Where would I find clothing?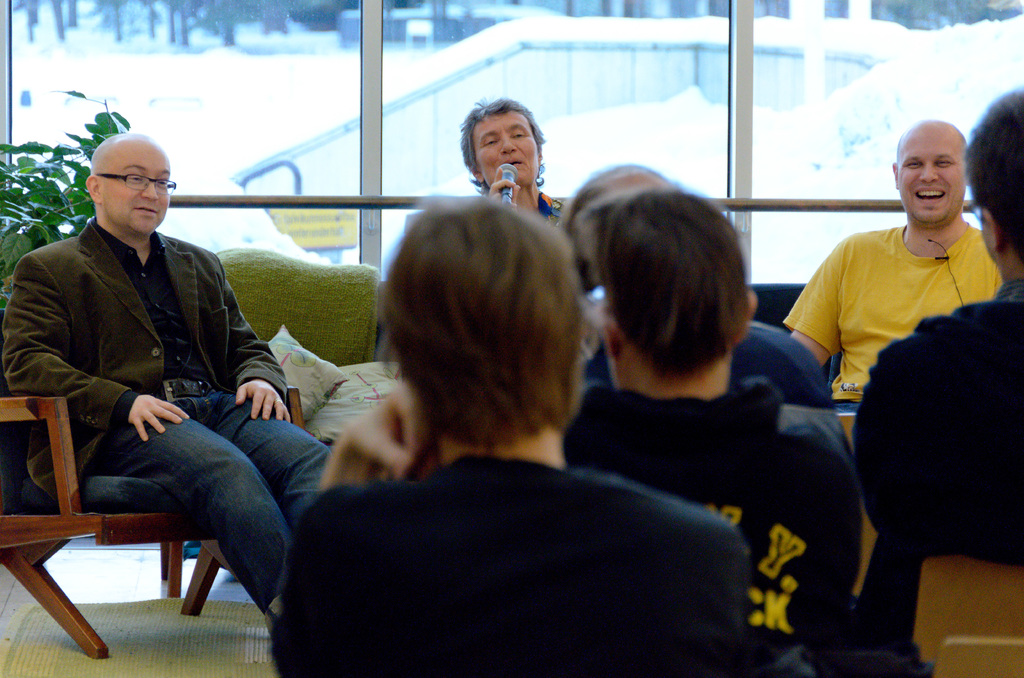
At 271:464:761:676.
